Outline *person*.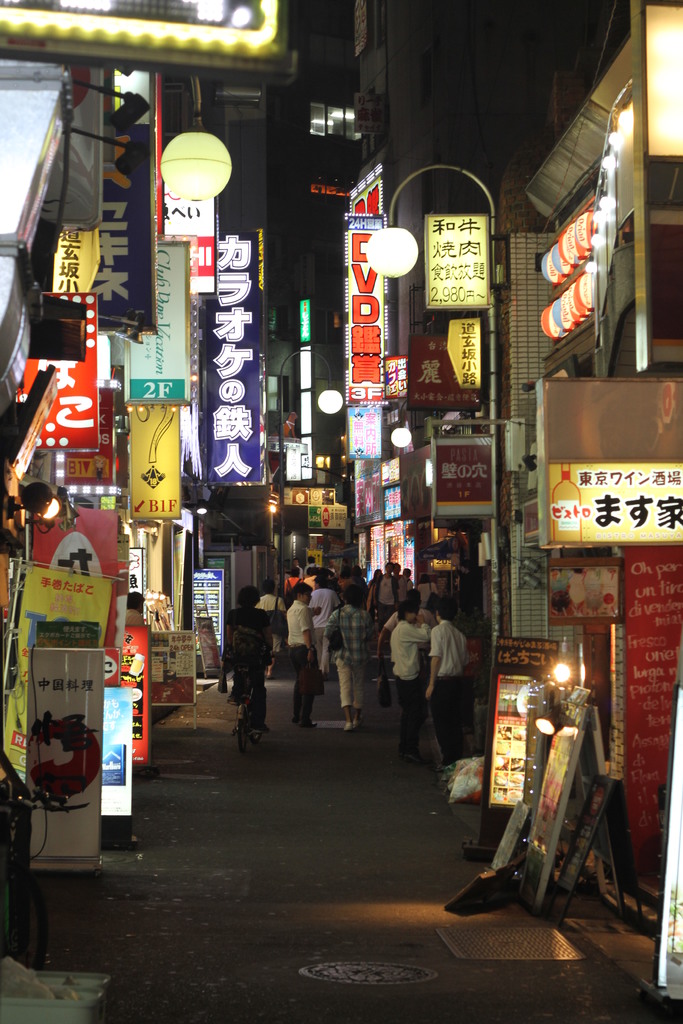
Outline: locate(220, 586, 272, 735).
